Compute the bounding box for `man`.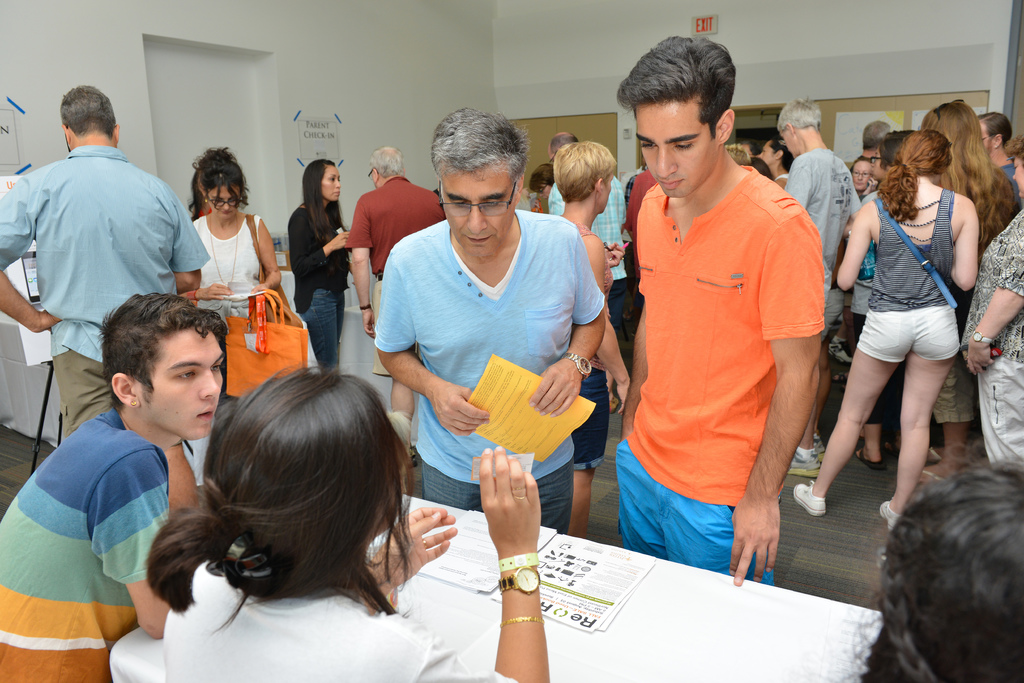
{"x1": 590, "y1": 46, "x2": 842, "y2": 628}.
